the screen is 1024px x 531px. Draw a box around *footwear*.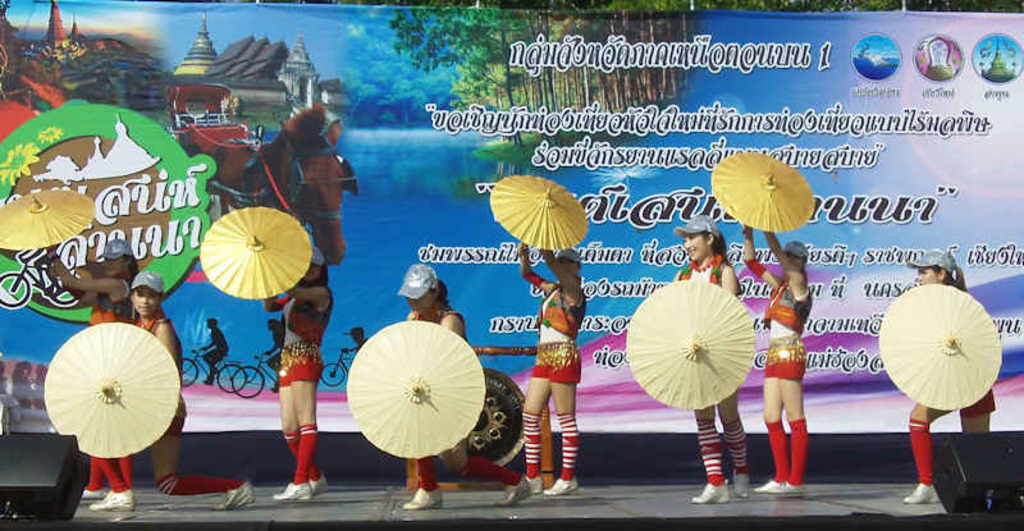
<box>81,494,136,511</box>.
